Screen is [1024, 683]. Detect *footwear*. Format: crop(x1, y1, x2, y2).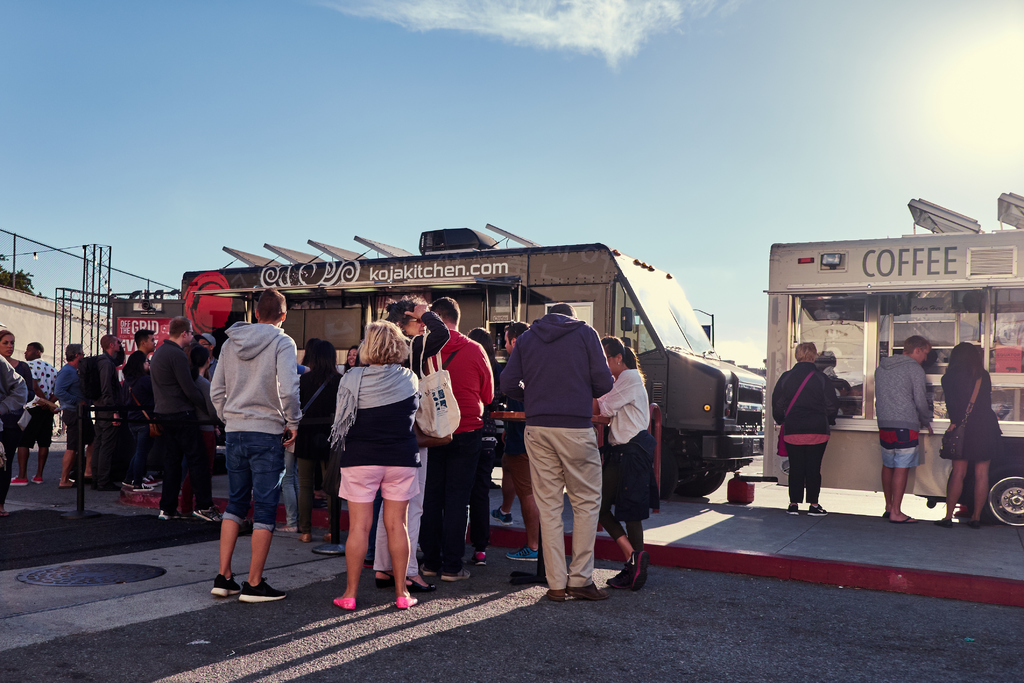
crop(806, 506, 824, 515).
